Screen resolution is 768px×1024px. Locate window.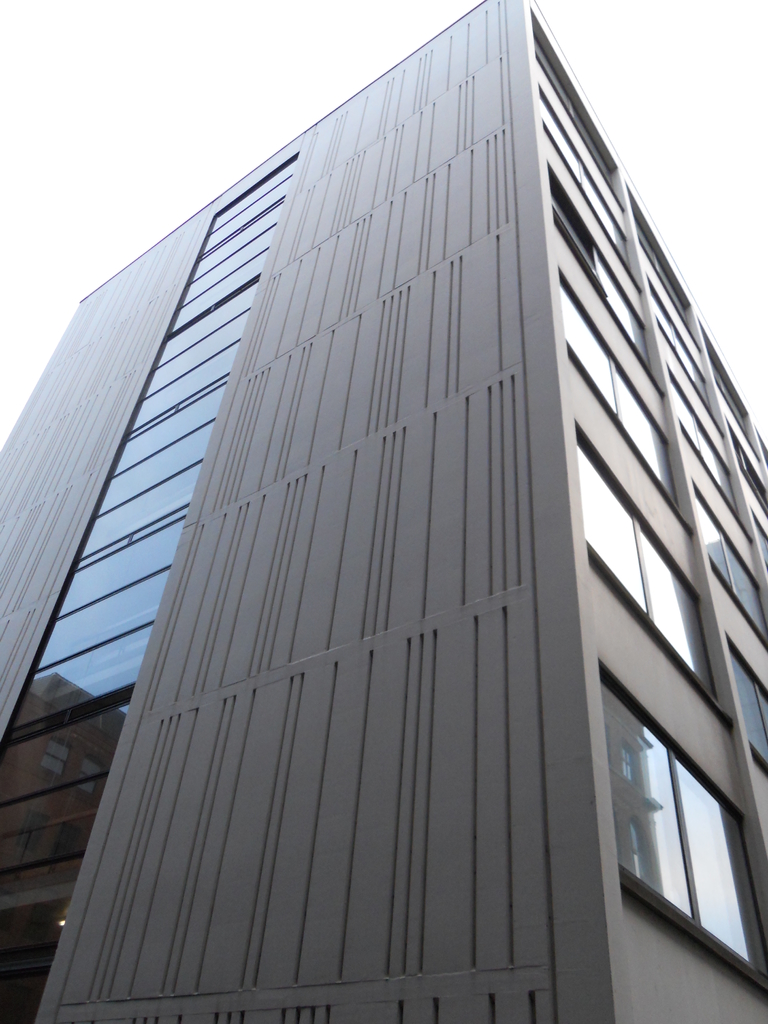
BBox(730, 637, 767, 764).
